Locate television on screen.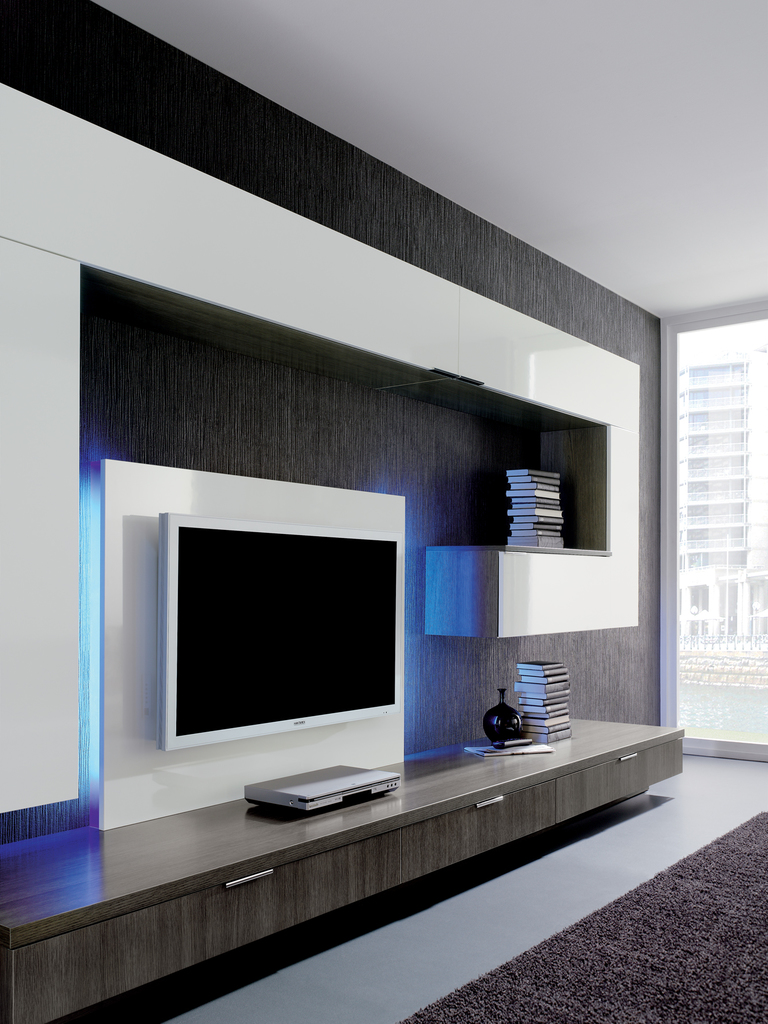
On screen at (left=159, top=512, right=401, bottom=752).
